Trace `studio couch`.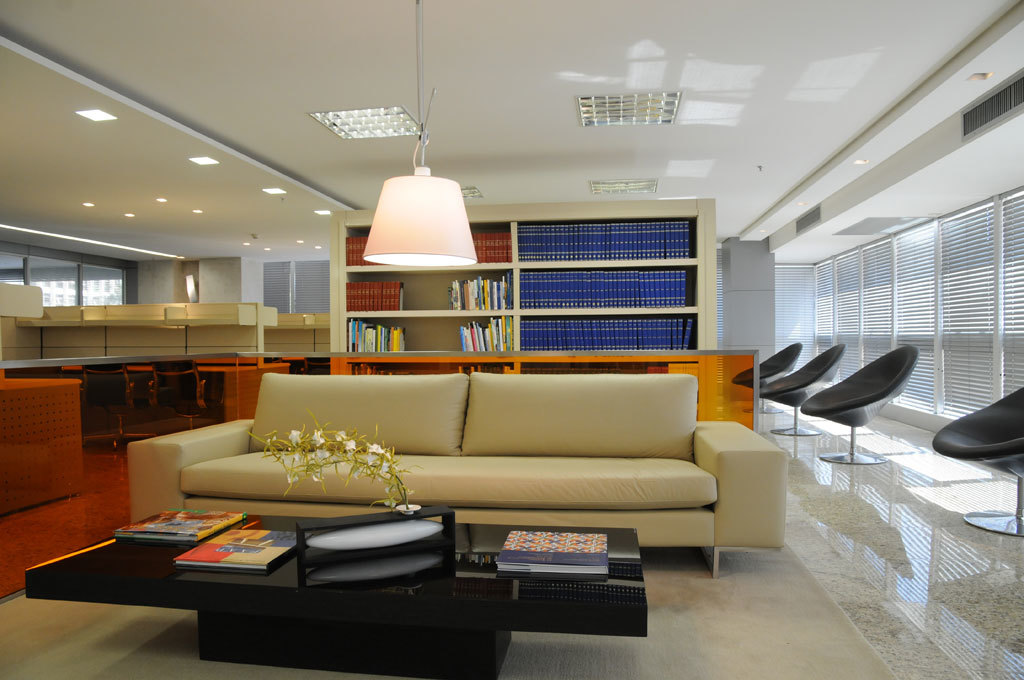
Traced to rect(128, 367, 792, 593).
